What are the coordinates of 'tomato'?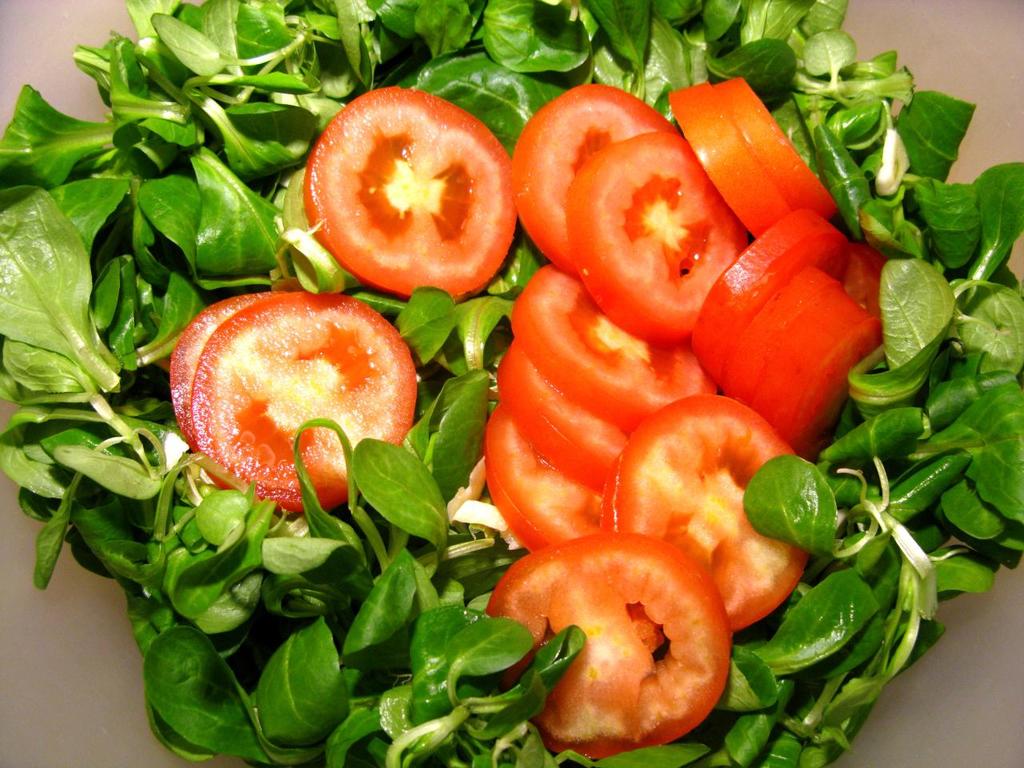
189, 291, 429, 514.
